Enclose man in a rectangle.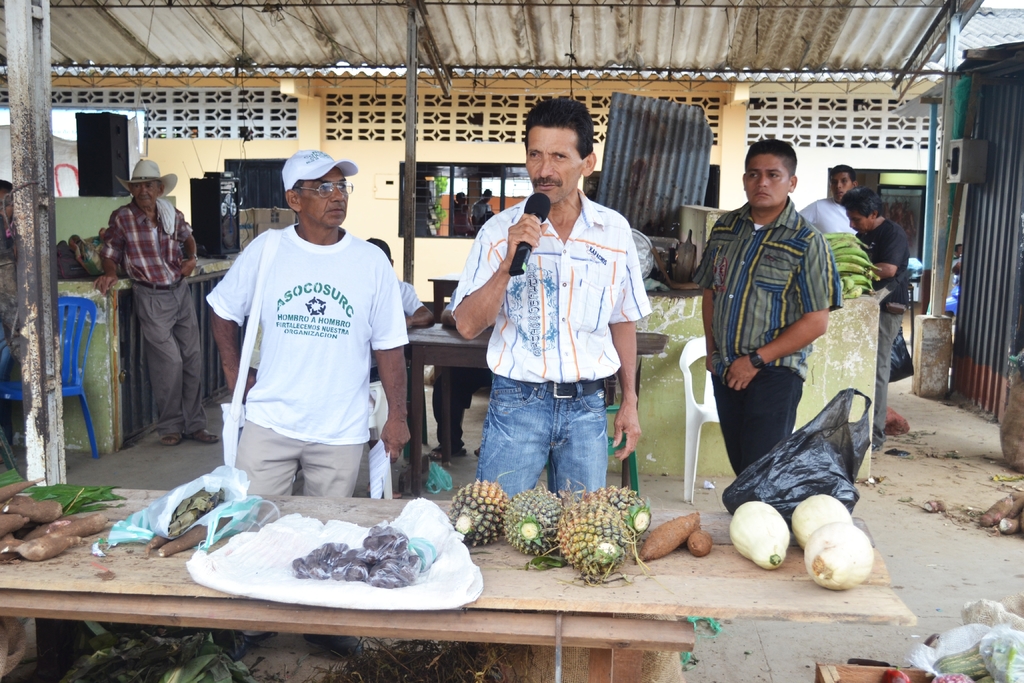
[x1=450, y1=98, x2=652, y2=504].
